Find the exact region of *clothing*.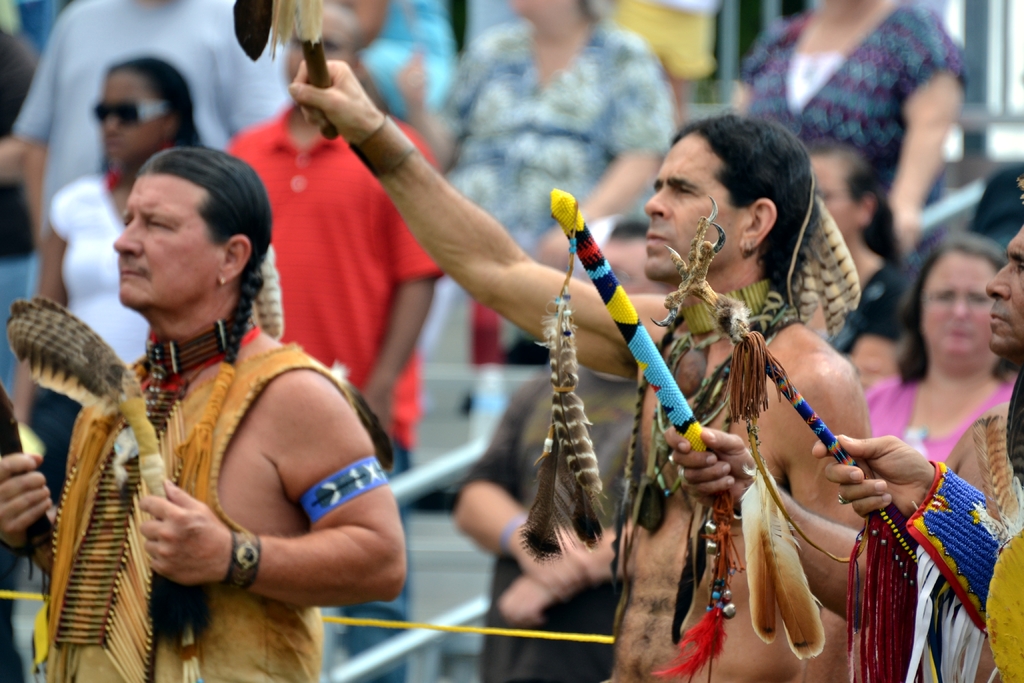
Exact region: 54, 170, 154, 364.
